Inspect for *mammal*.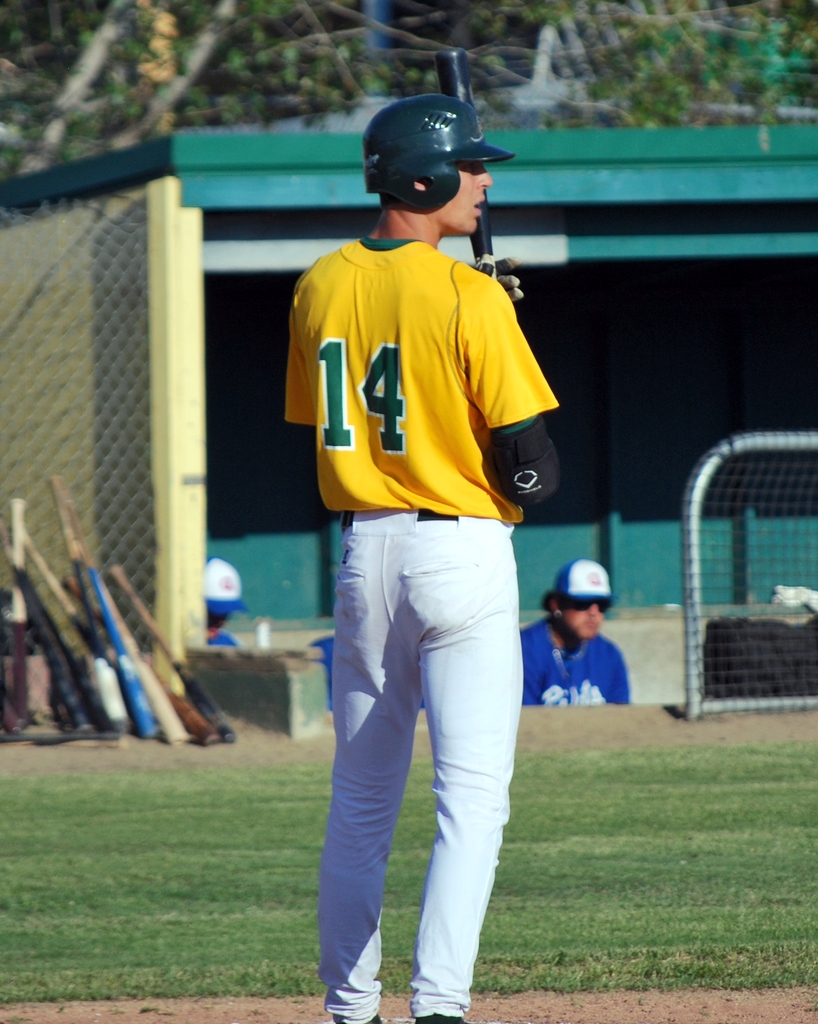
Inspection: pyautogui.locateOnScreen(514, 561, 636, 720).
